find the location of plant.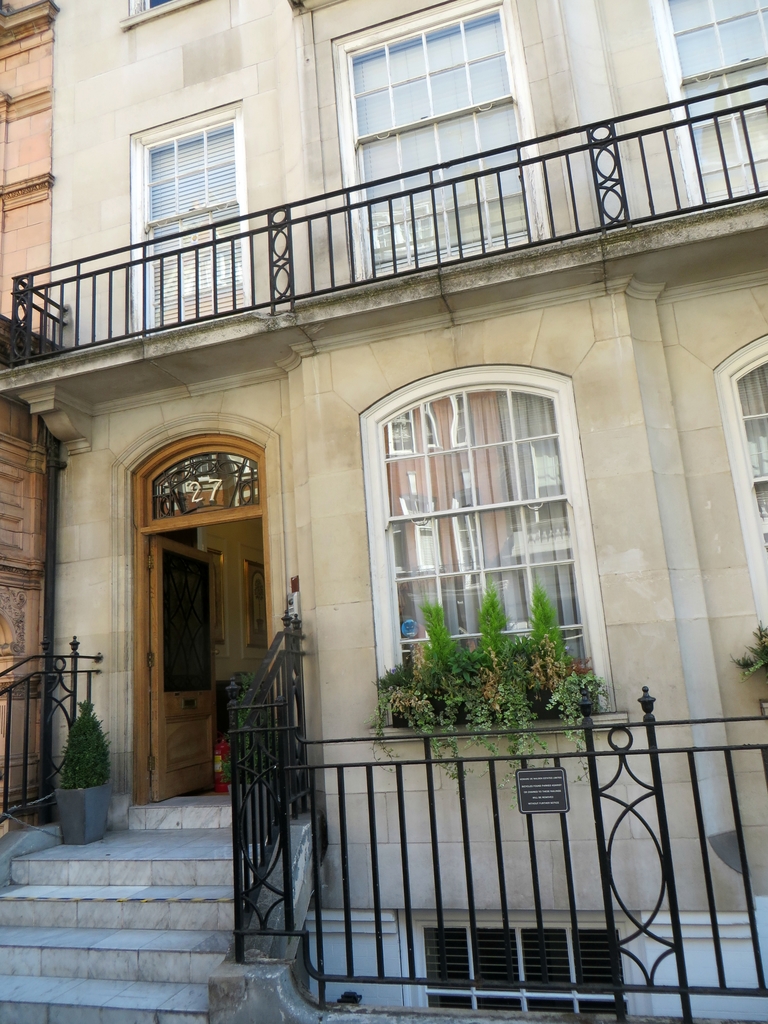
Location: (732, 607, 767, 726).
